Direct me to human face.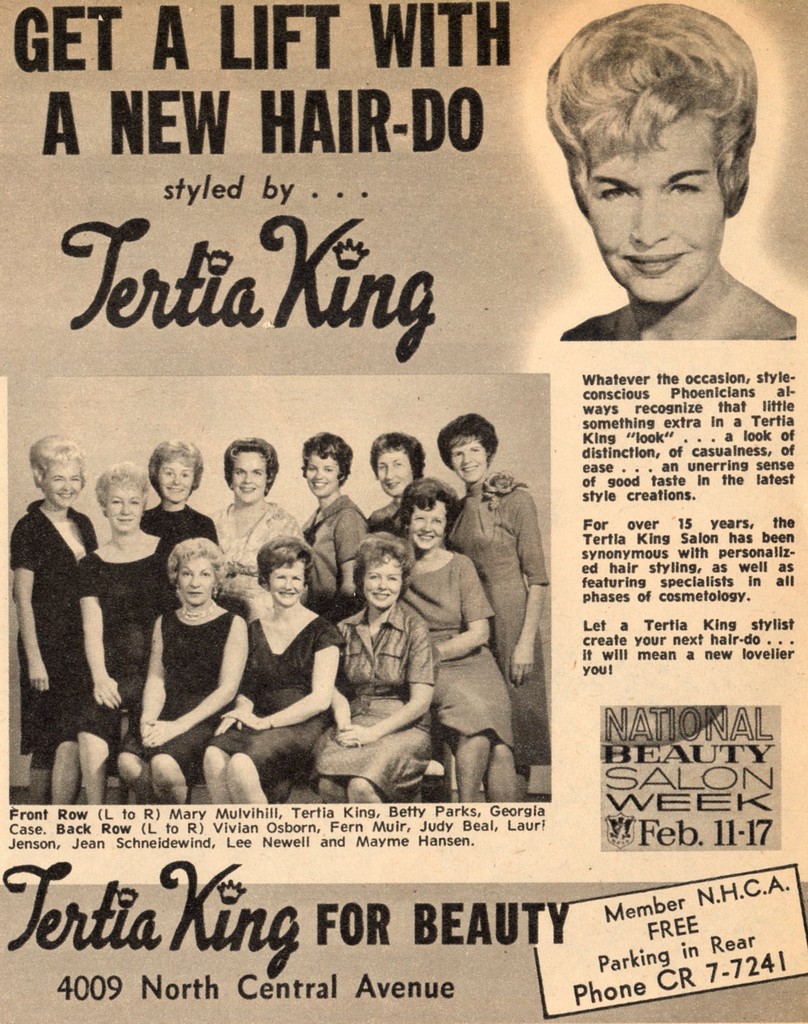
Direction: select_region(237, 450, 265, 506).
